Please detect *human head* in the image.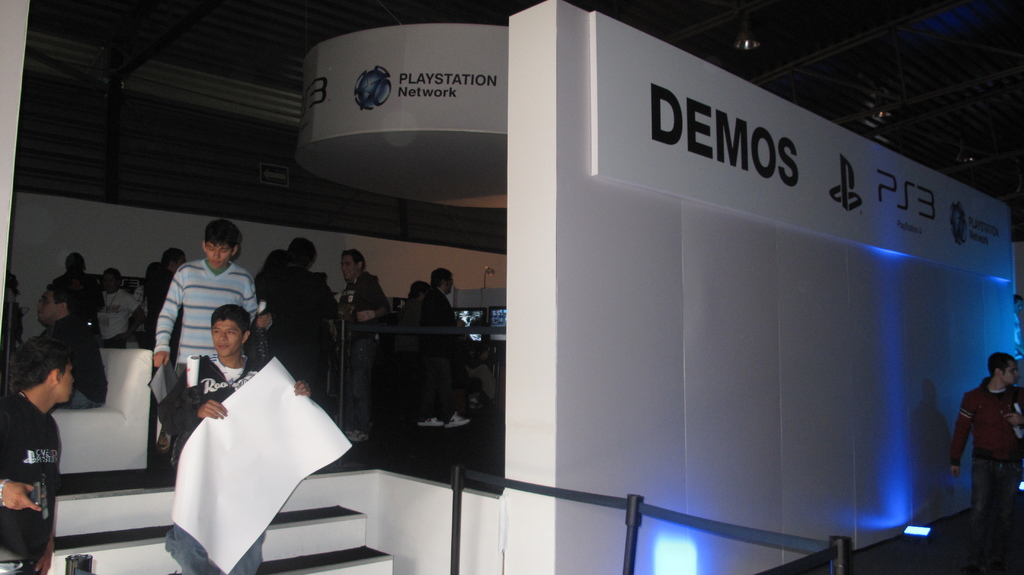
{"x1": 97, "y1": 264, "x2": 120, "y2": 295}.
